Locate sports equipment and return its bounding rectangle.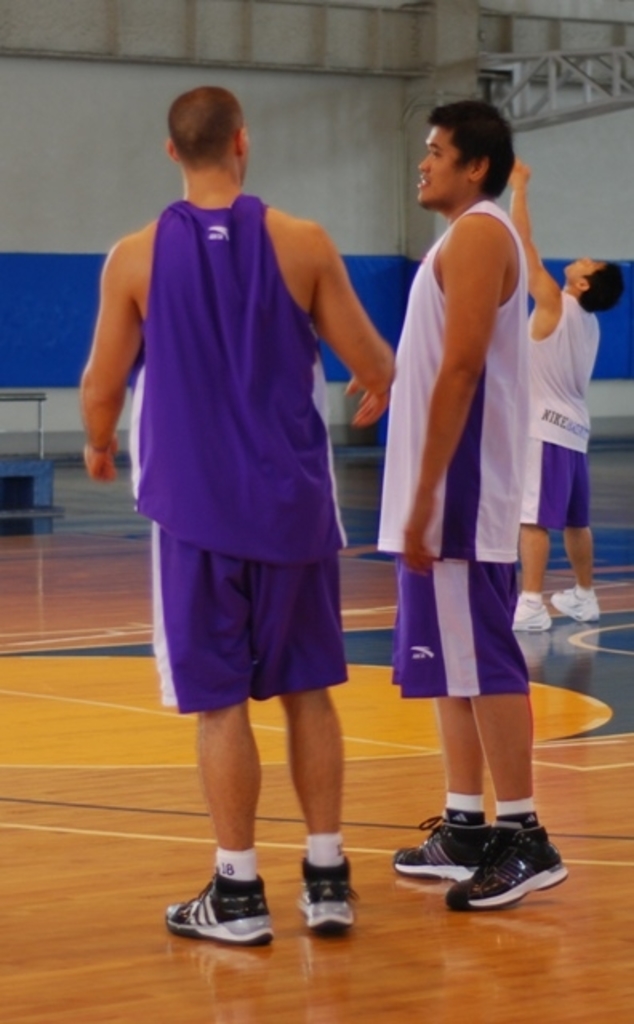
375/198/532/698.
